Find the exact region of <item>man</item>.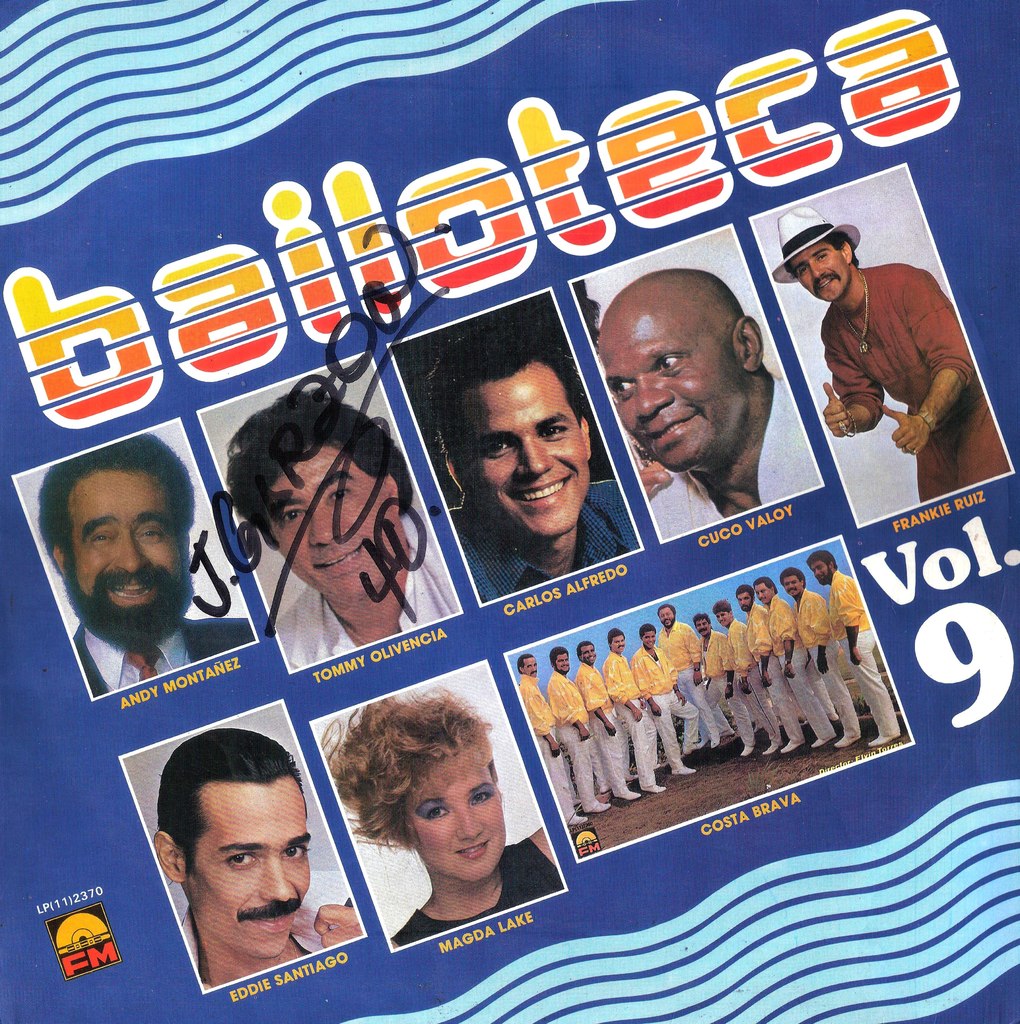
Exact region: [x1=766, y1=573, x2=835, y2=751].
